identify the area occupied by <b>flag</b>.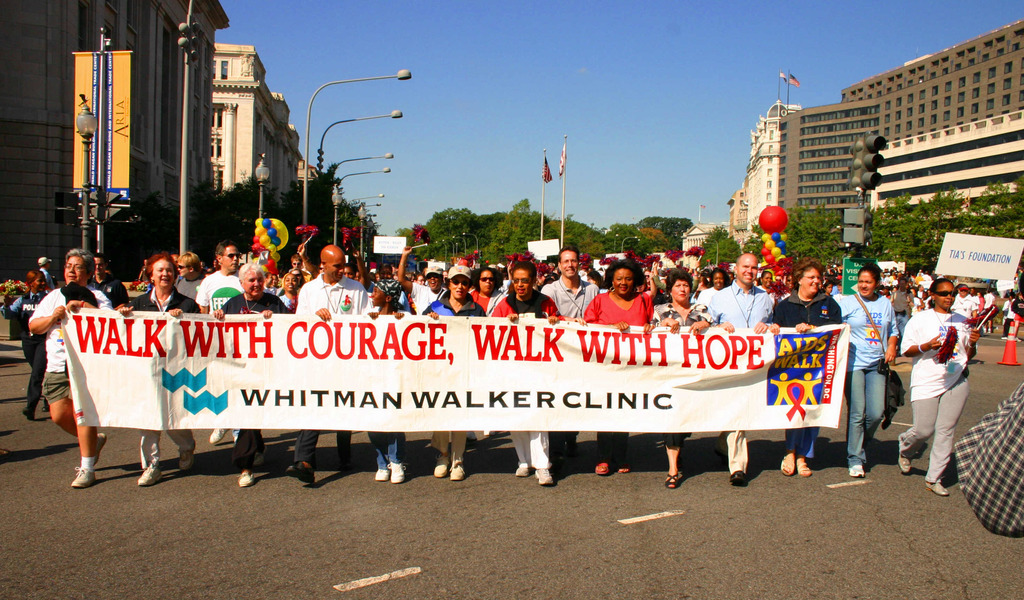
Area: [left=412, top=224, right=427, bottom=245].
